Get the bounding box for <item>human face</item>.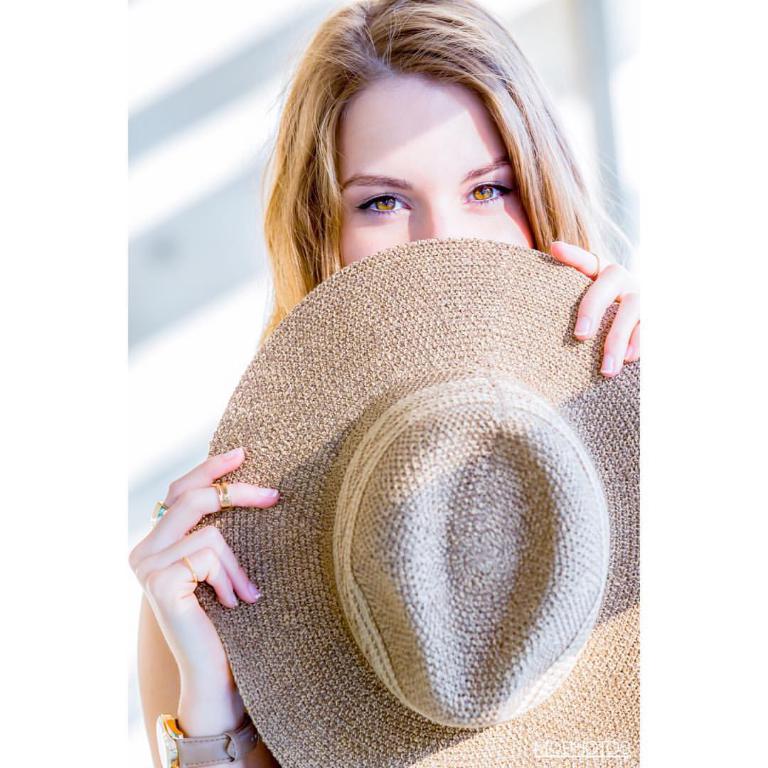
box(343, 74, 539, 271).
